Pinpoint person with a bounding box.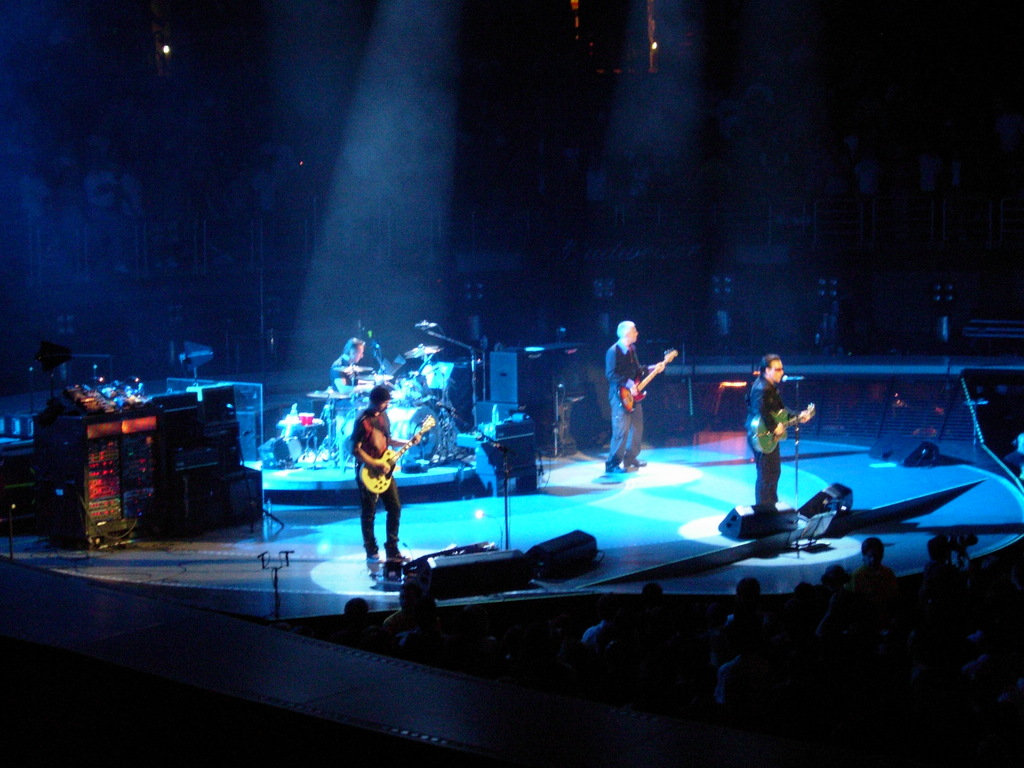
(x1=349, y1=385, x2=420, y2=559).
